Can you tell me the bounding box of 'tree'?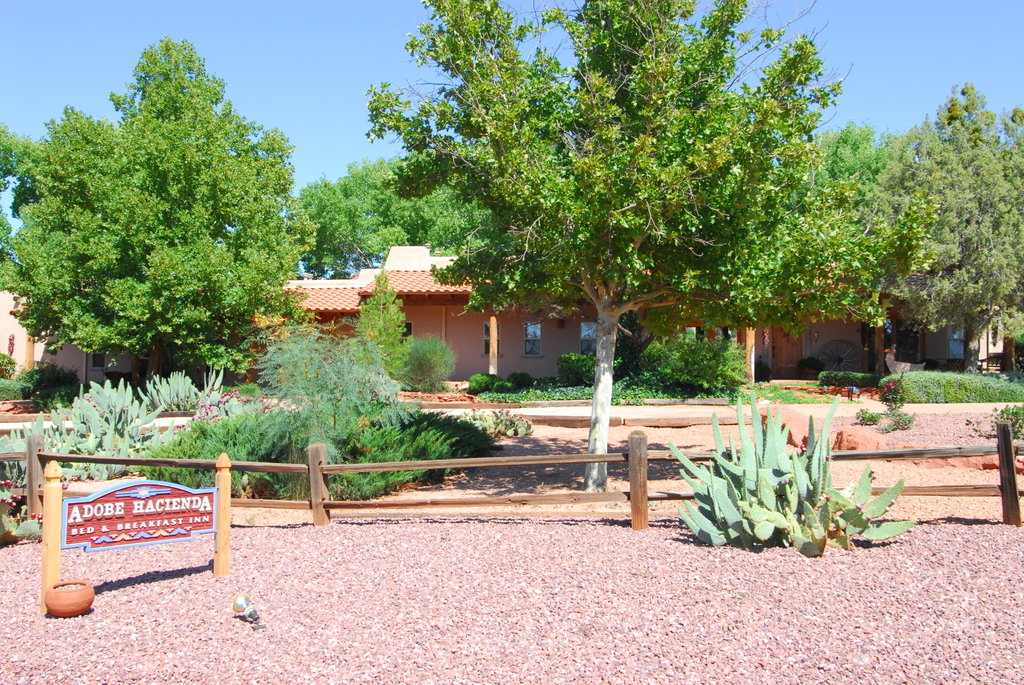
region(888, 81, 1023, 374).
